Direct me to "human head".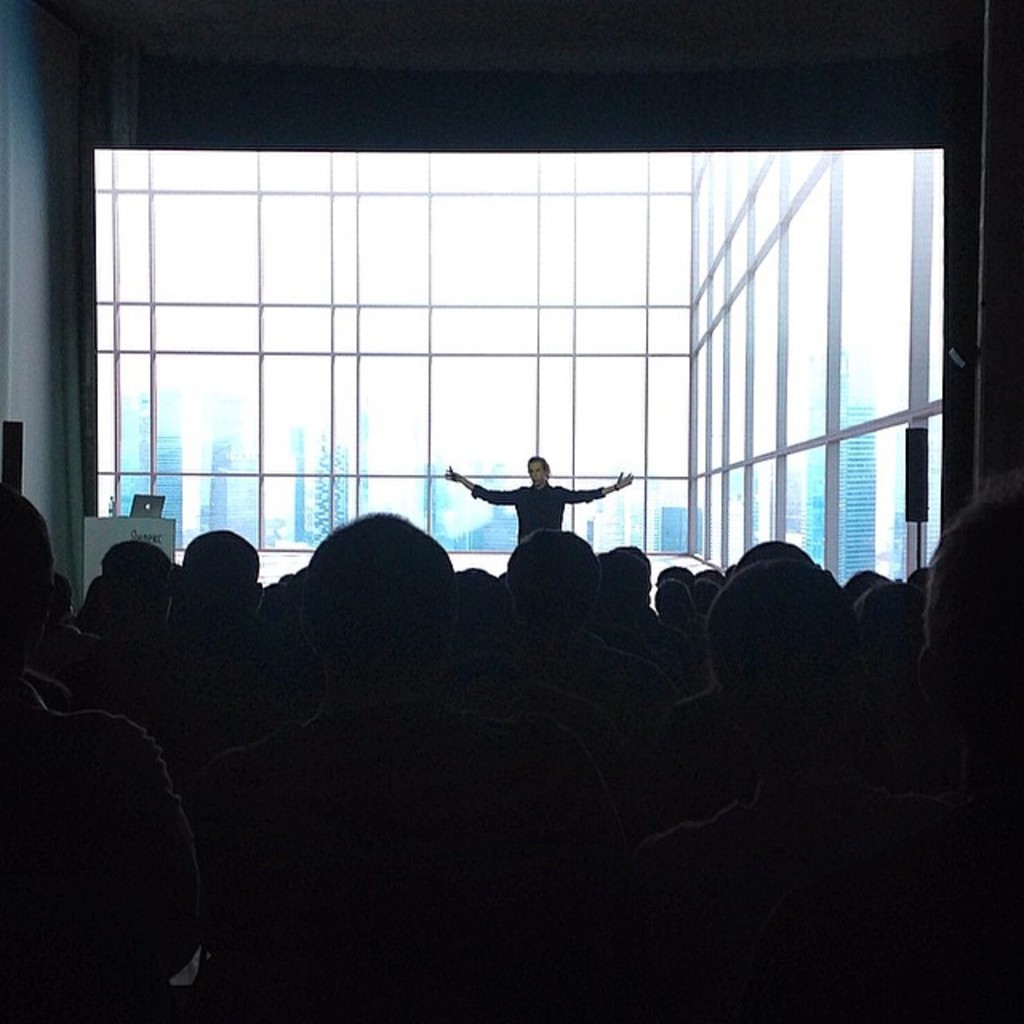
Direction: 290,499,467,712.
